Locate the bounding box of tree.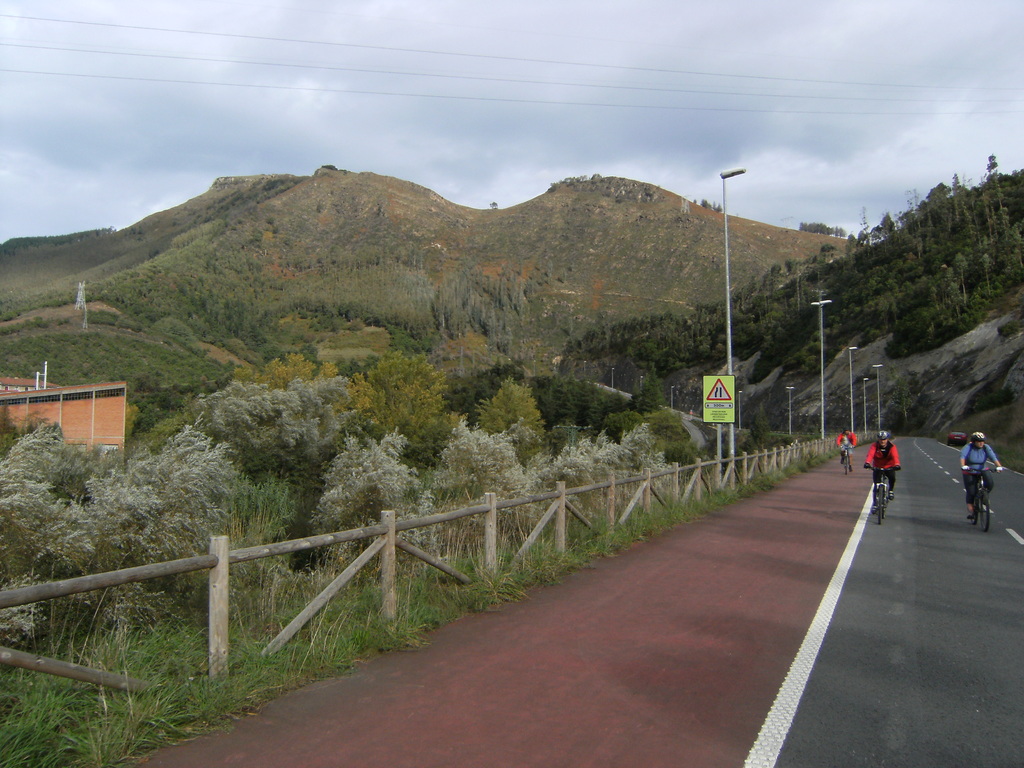
Bounding box: 268/254/553/344.
